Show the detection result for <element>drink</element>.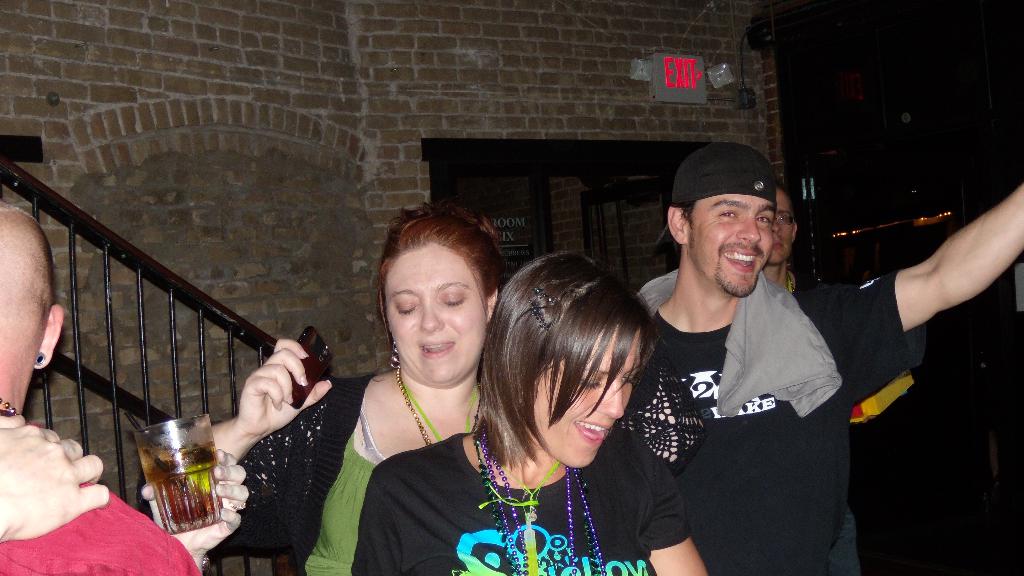
pyautogui.locateOnScreen(139, 426, 221, 522).
